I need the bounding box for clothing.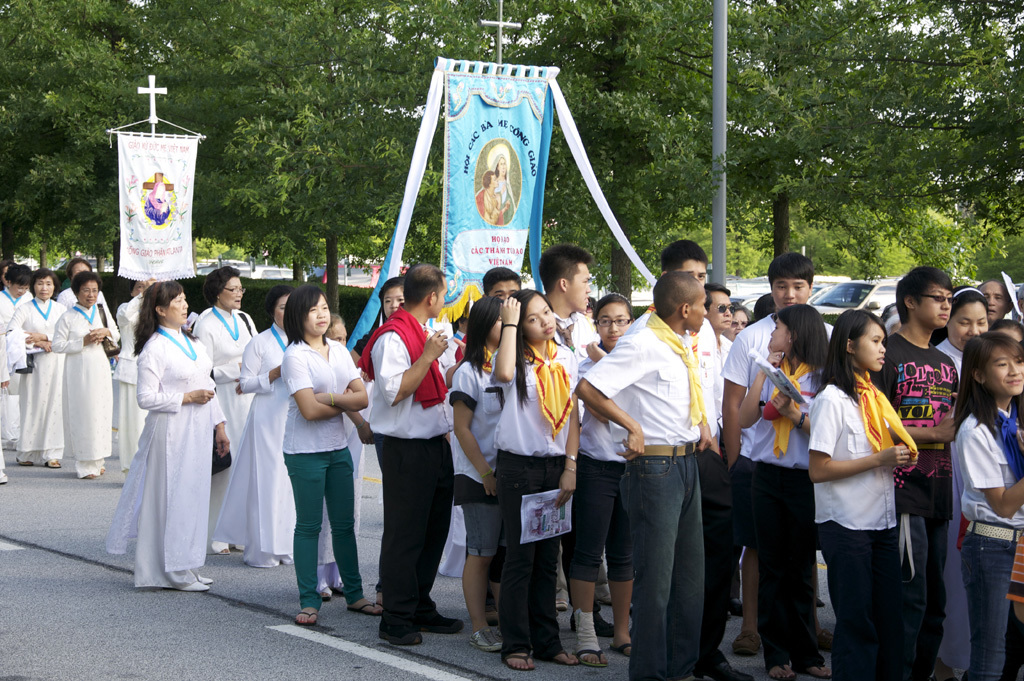
Here it is: box=[722, 309, 845, 659].
